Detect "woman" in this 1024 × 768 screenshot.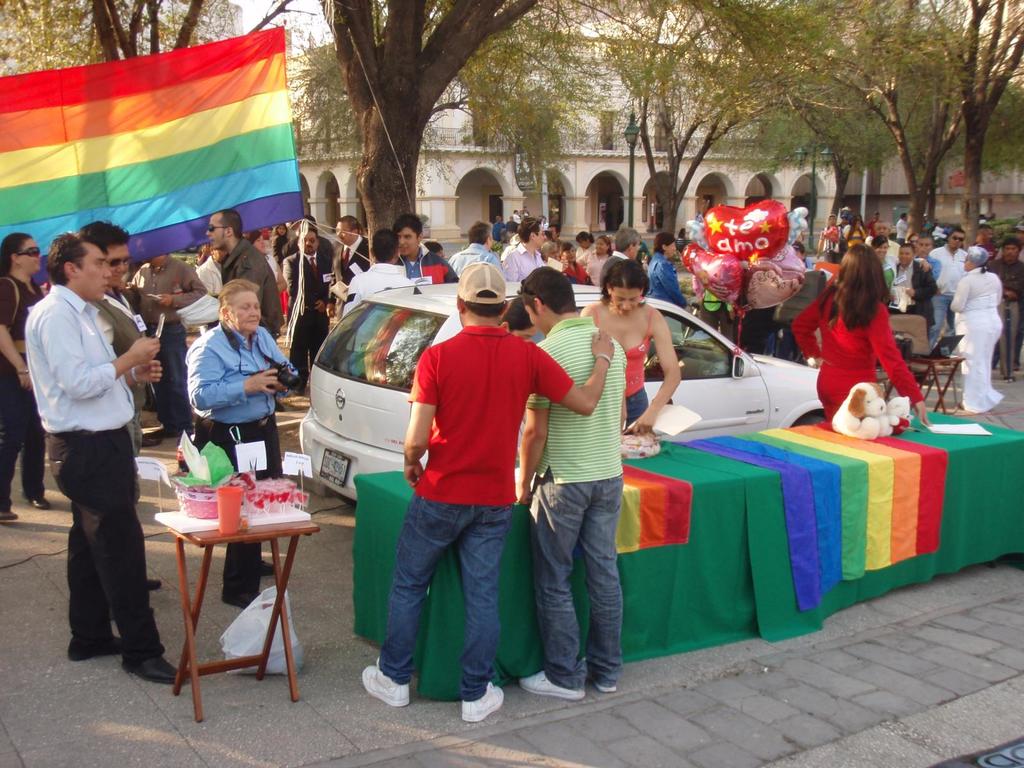
Detection: locate(243, 228, 289, 292).
